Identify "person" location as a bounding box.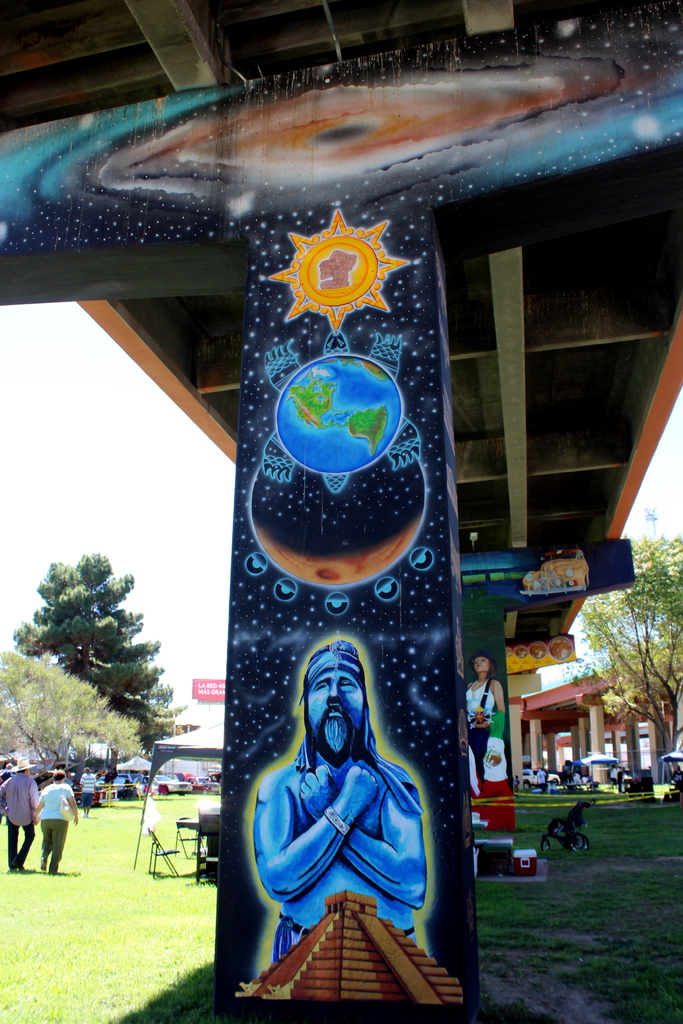
0/753/42/881.
